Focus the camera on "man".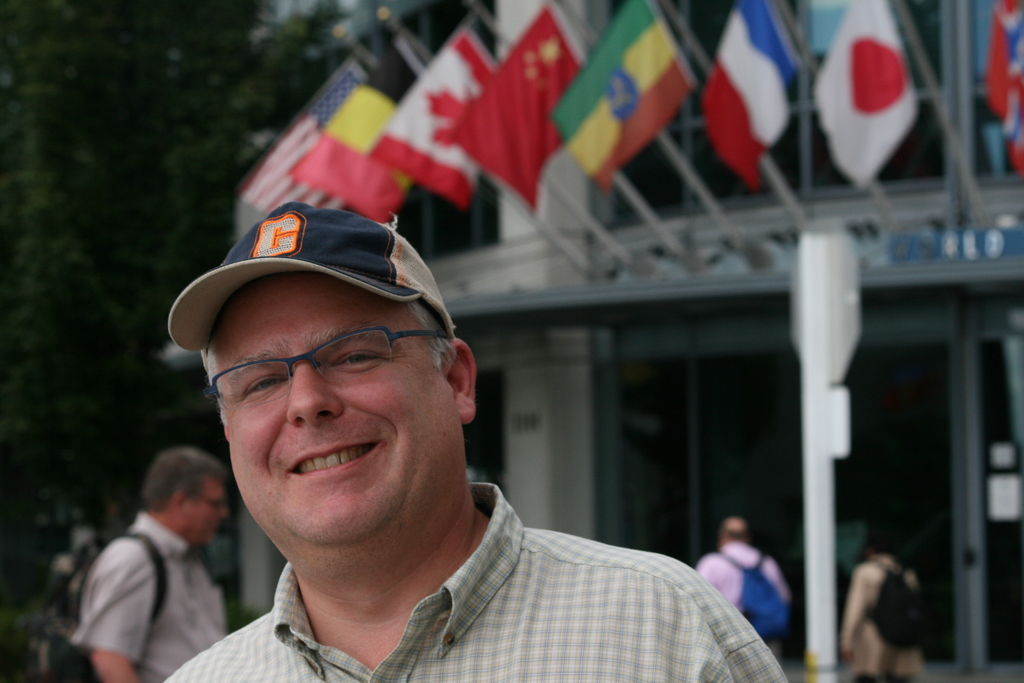
Focus region: x1=68 y1=443 x2=230 y2=682.
